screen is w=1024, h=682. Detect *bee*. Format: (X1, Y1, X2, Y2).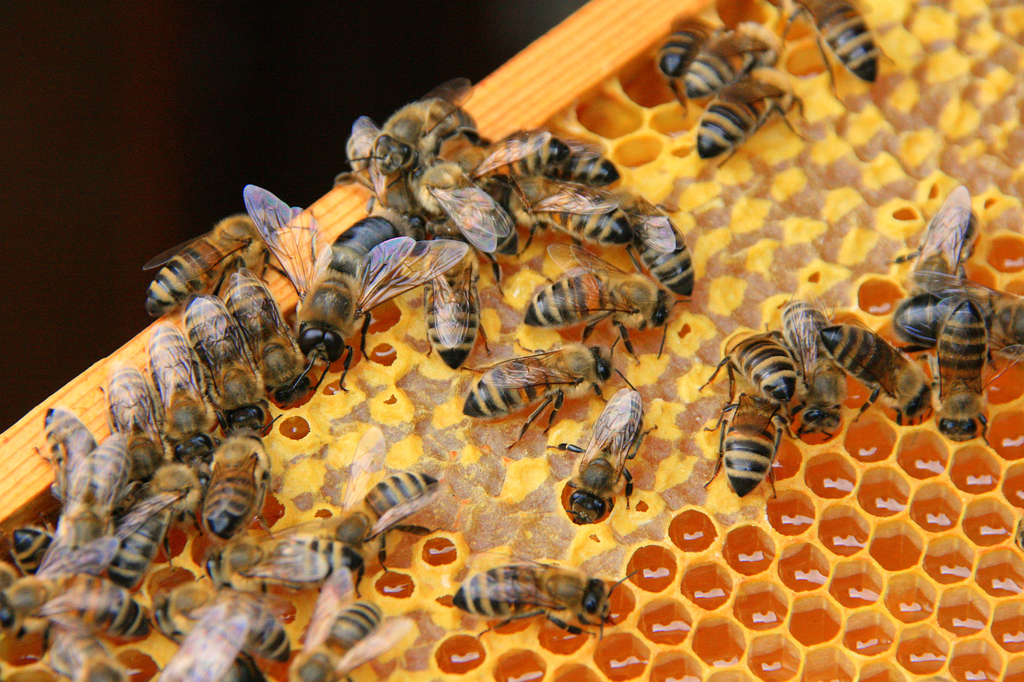
(195, 526, 339, 589).
